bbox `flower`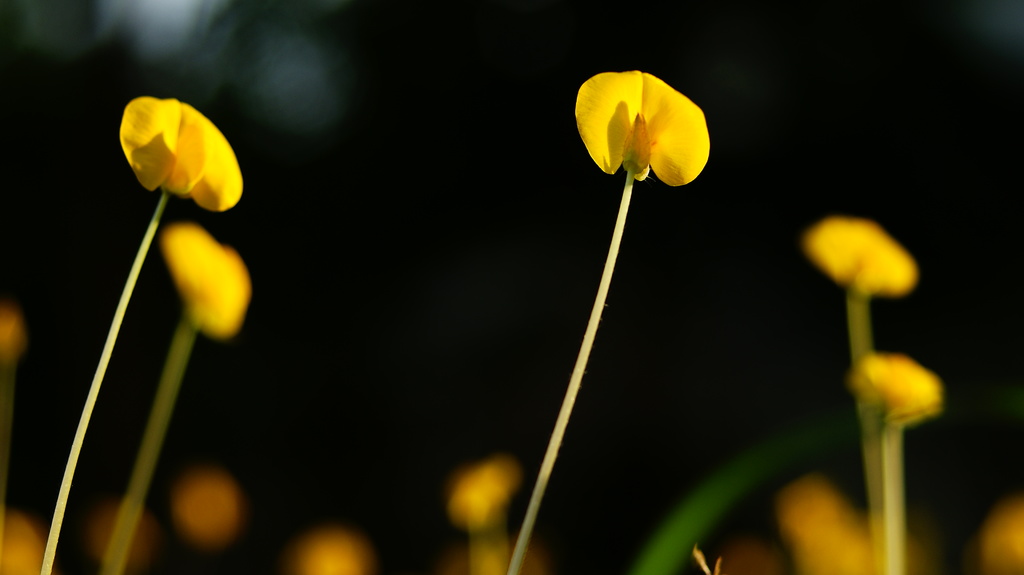
region(116, 96, 241, 212)
